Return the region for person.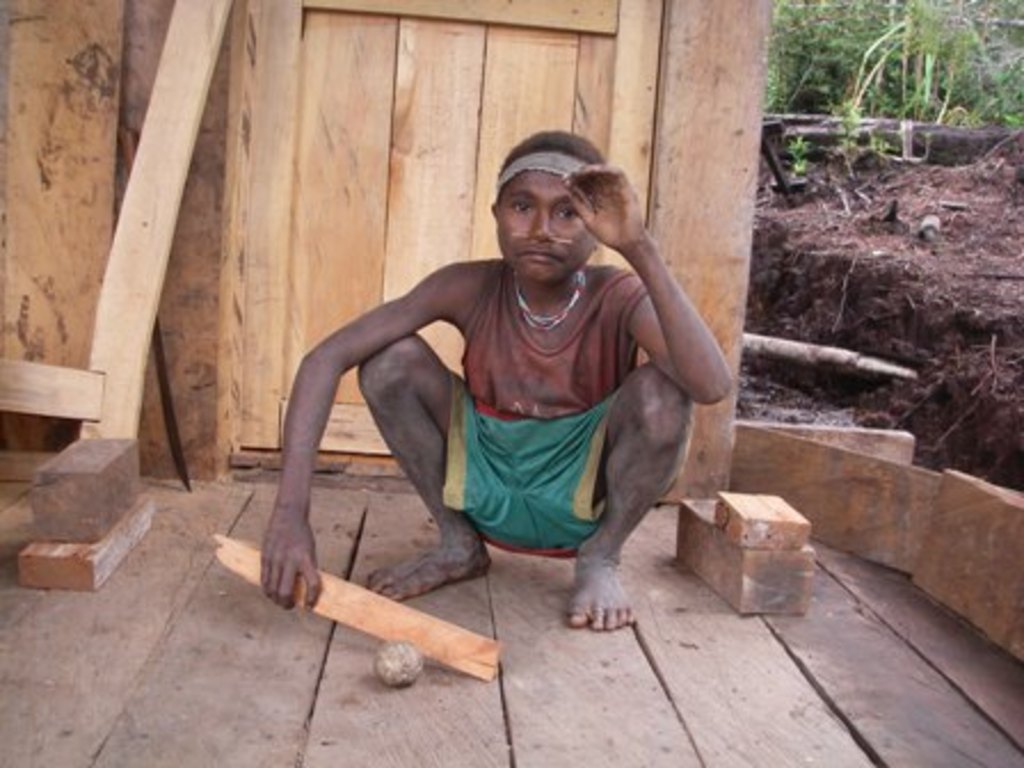
bbox=[242, 128, 734, 642].
